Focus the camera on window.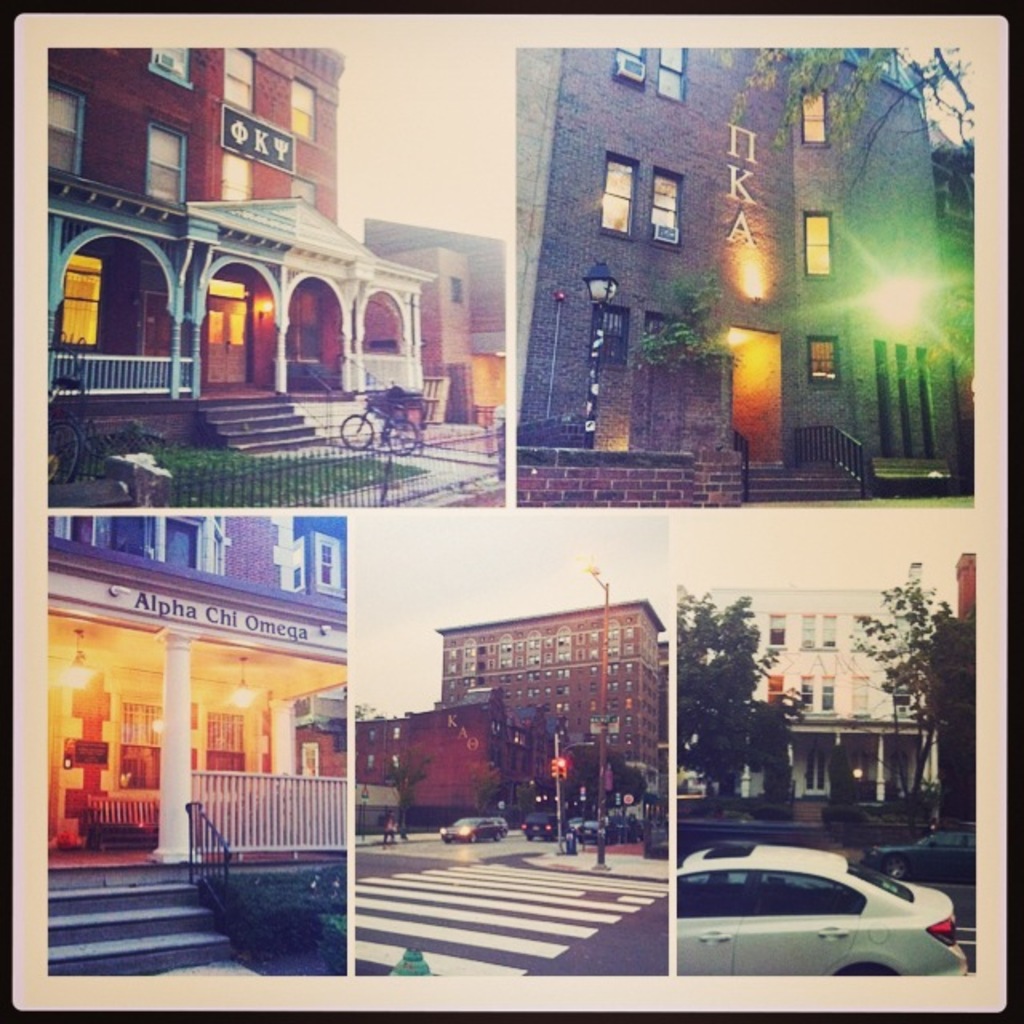
Focus region: region(806, 216, 830, 277).
